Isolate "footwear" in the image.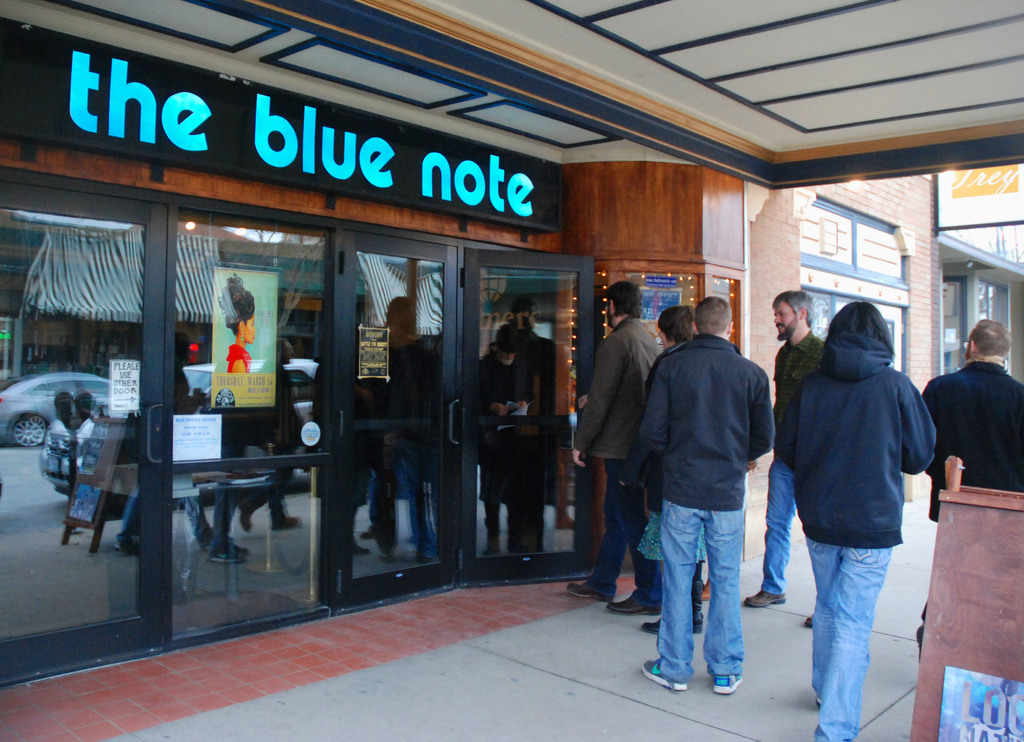
Isolated region: {"x1": 566, "y1": 583, "x2": 607, "y2": 599}.
